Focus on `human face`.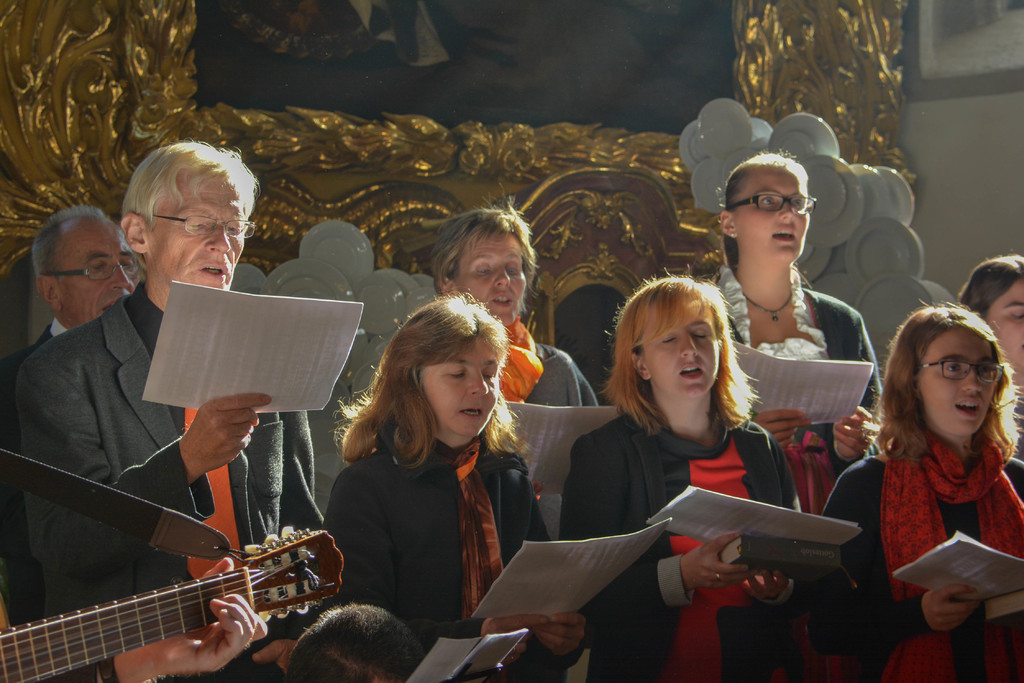
Focused at <bbox>919, 325, 998, 436</bbox>.
